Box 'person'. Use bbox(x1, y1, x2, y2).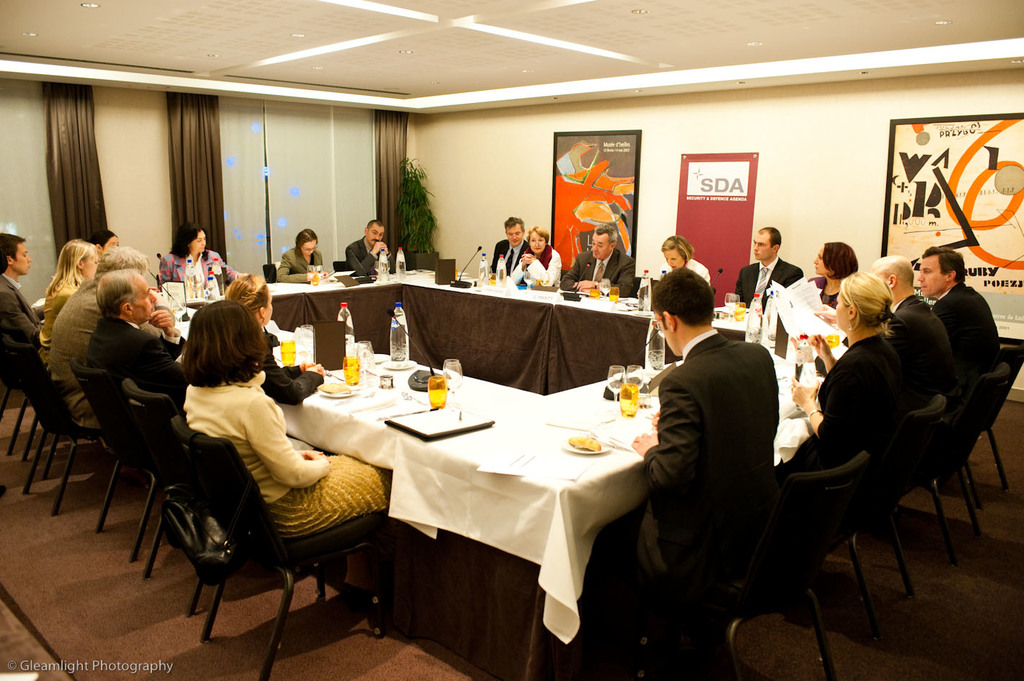
bbox(559, 228, 639, 297).
